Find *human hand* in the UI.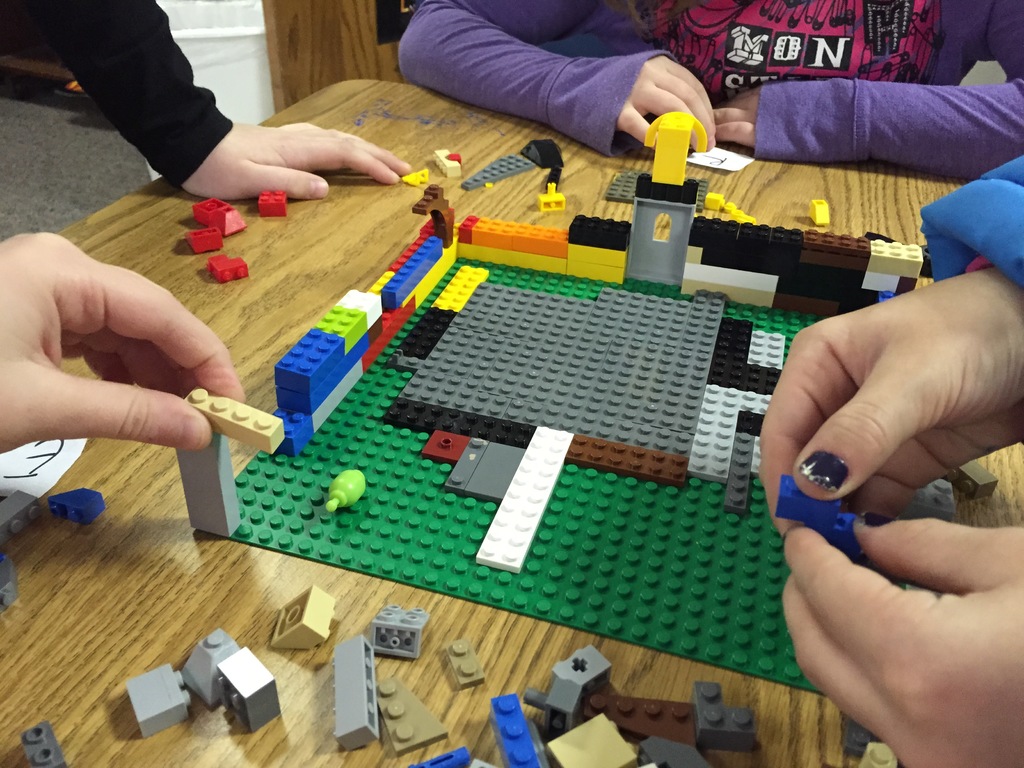
UI element at [left=619, top=58, right=717, bottom=151].
